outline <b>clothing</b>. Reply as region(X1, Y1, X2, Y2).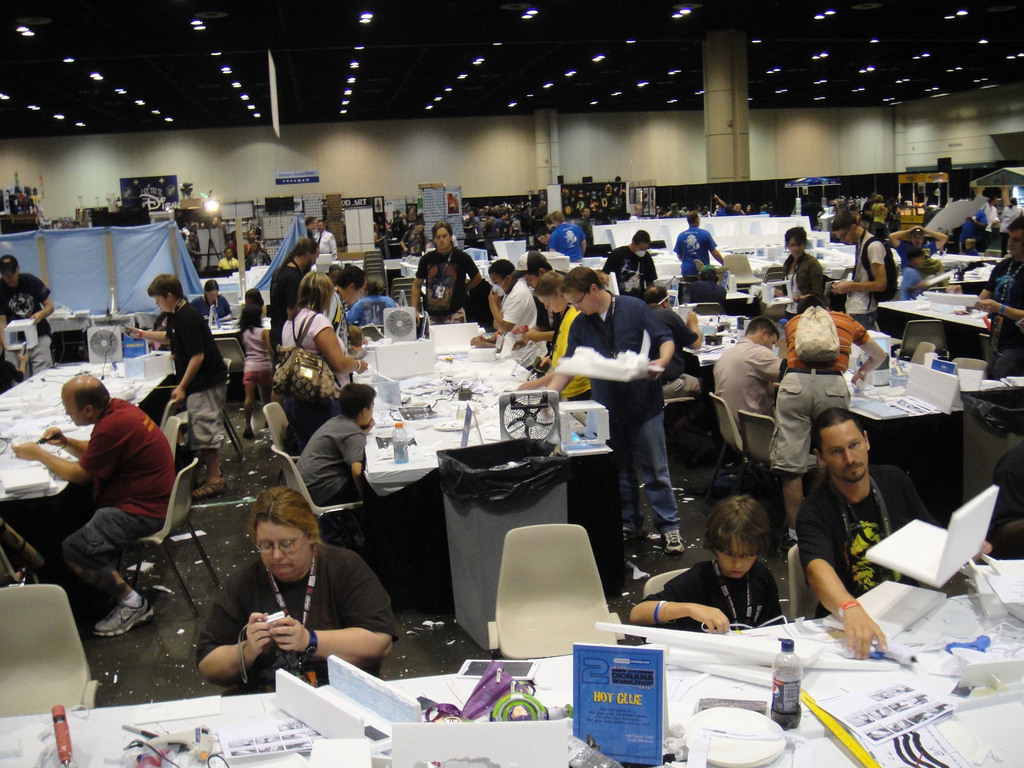
region(893, 239, 938, 266).
